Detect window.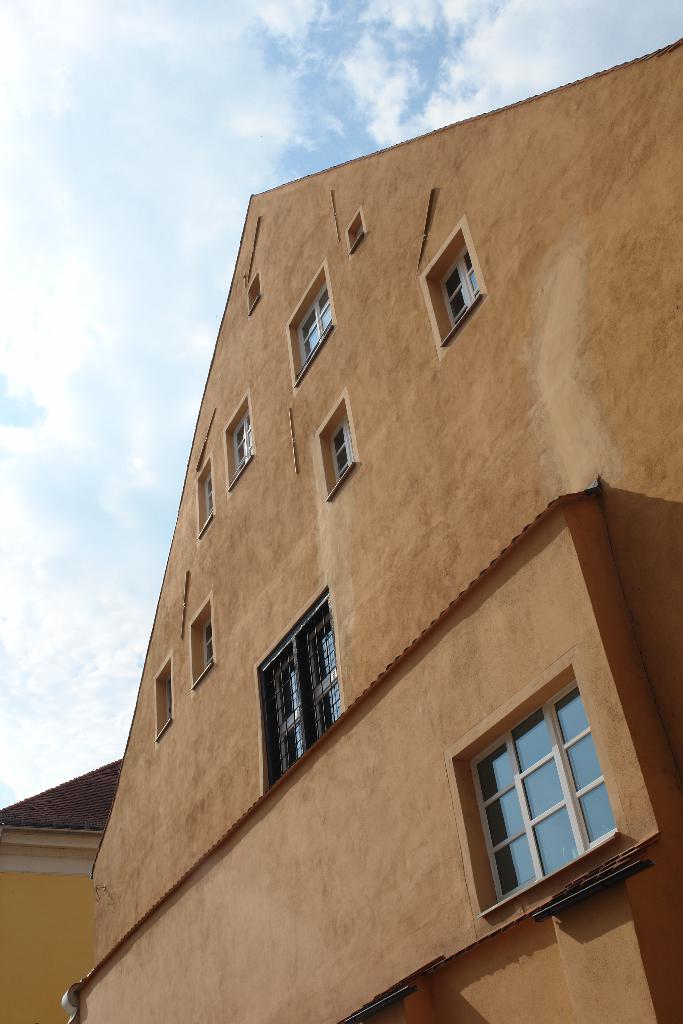
Detected at 291, 266, 340, 383.
